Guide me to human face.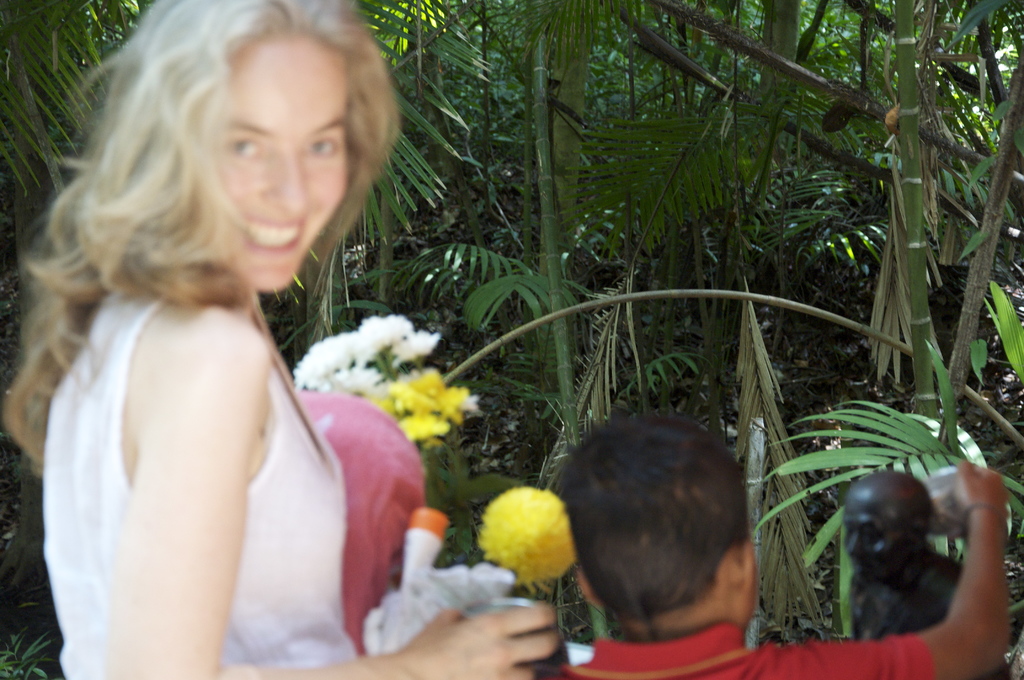
Guidance: left=210, top=29, right=348, bottom=287.
